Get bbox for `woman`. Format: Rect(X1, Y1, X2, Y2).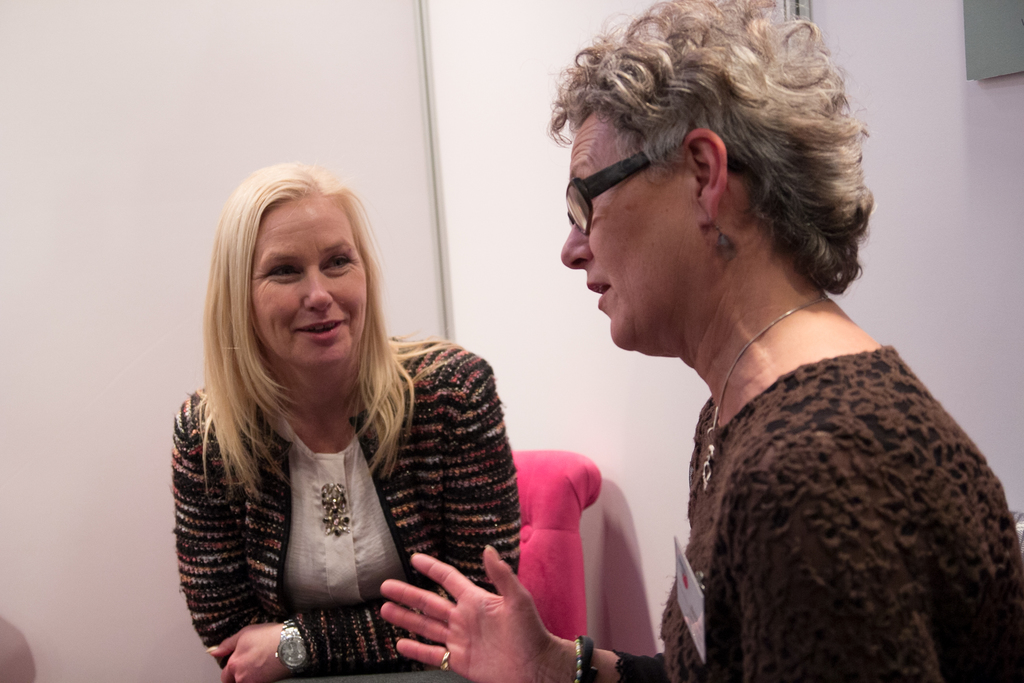
Rect(376, 0, 1023, 682).
